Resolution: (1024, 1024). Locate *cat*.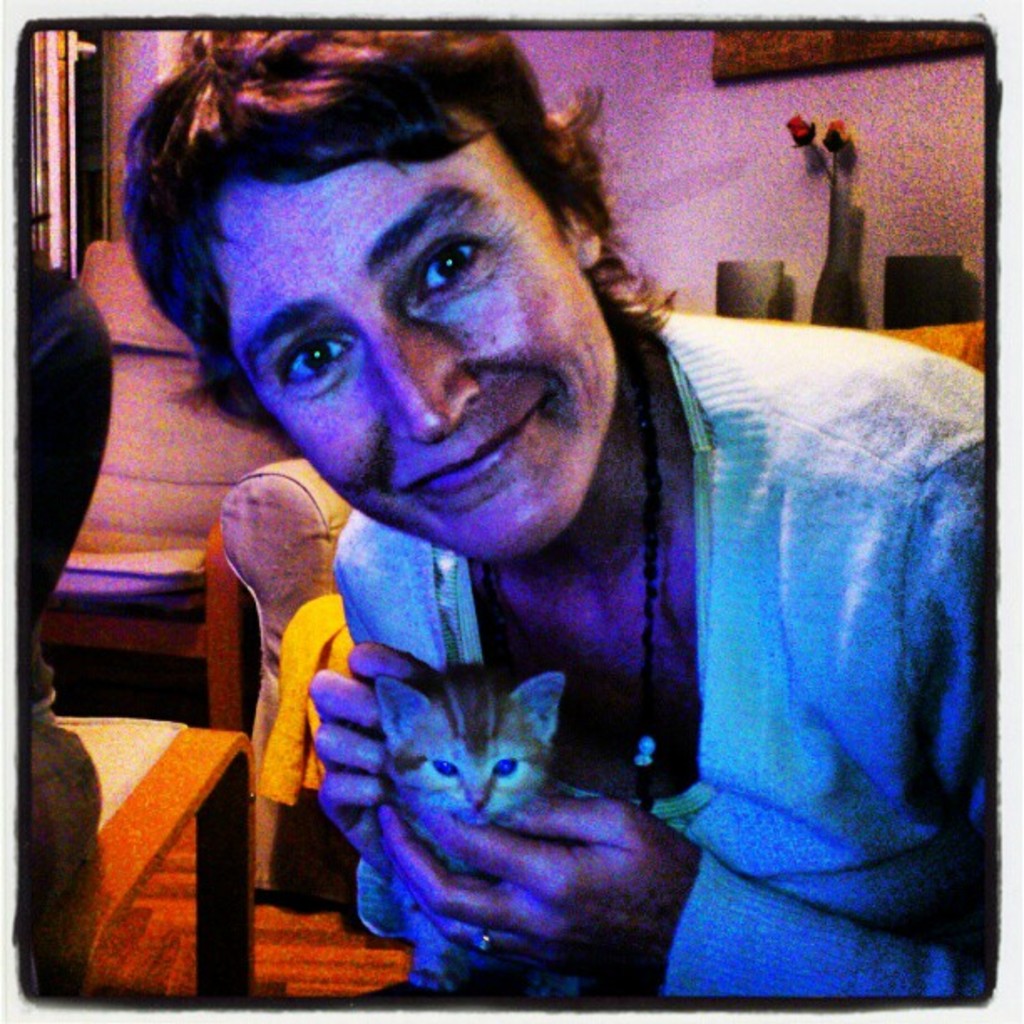
(350, 671, 574, 997).
